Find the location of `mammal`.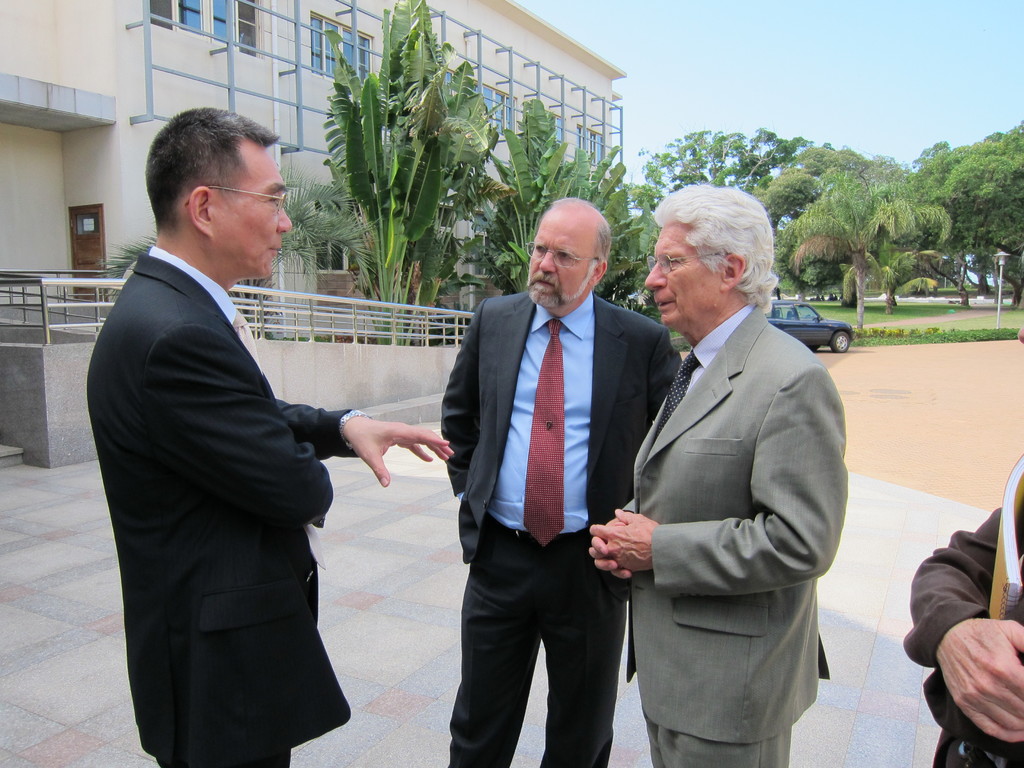
Location: [left=904, top=456, right=1023, bottom=767].
